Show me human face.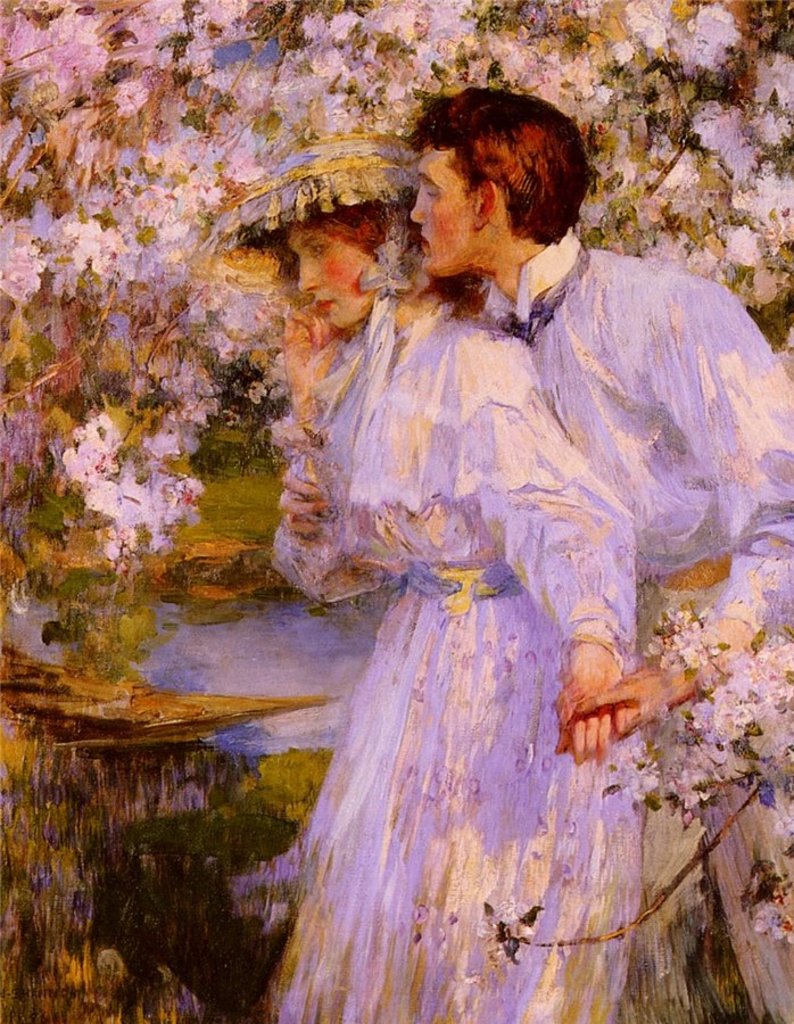
human face is here: bbox(407, 141, 474, 276).
